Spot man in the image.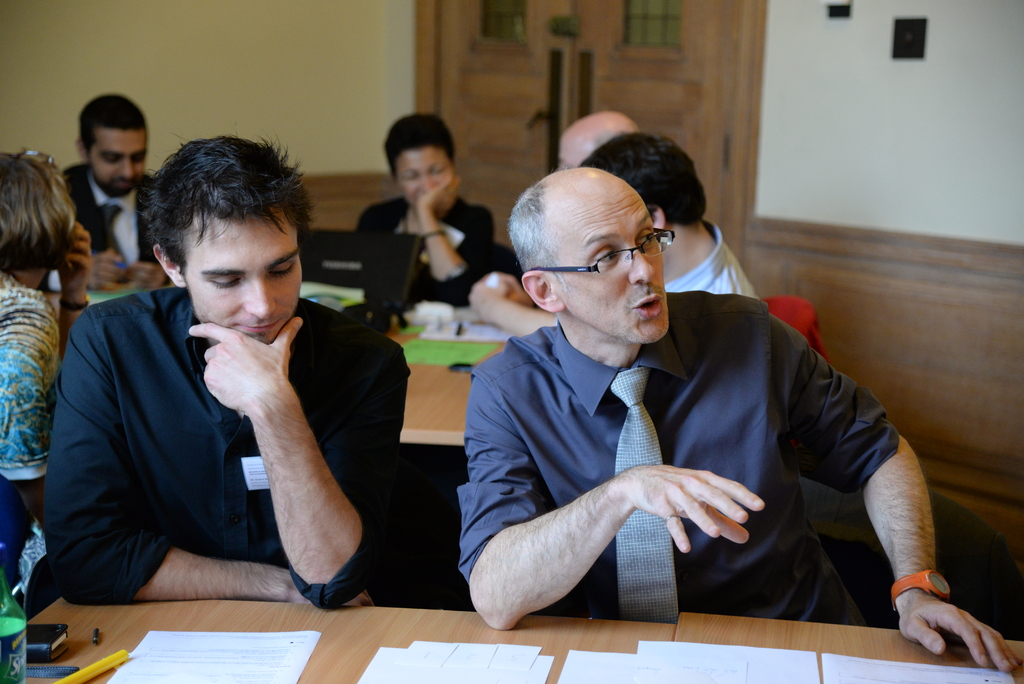
man found at bbox=(43, 136, 412, 604).
